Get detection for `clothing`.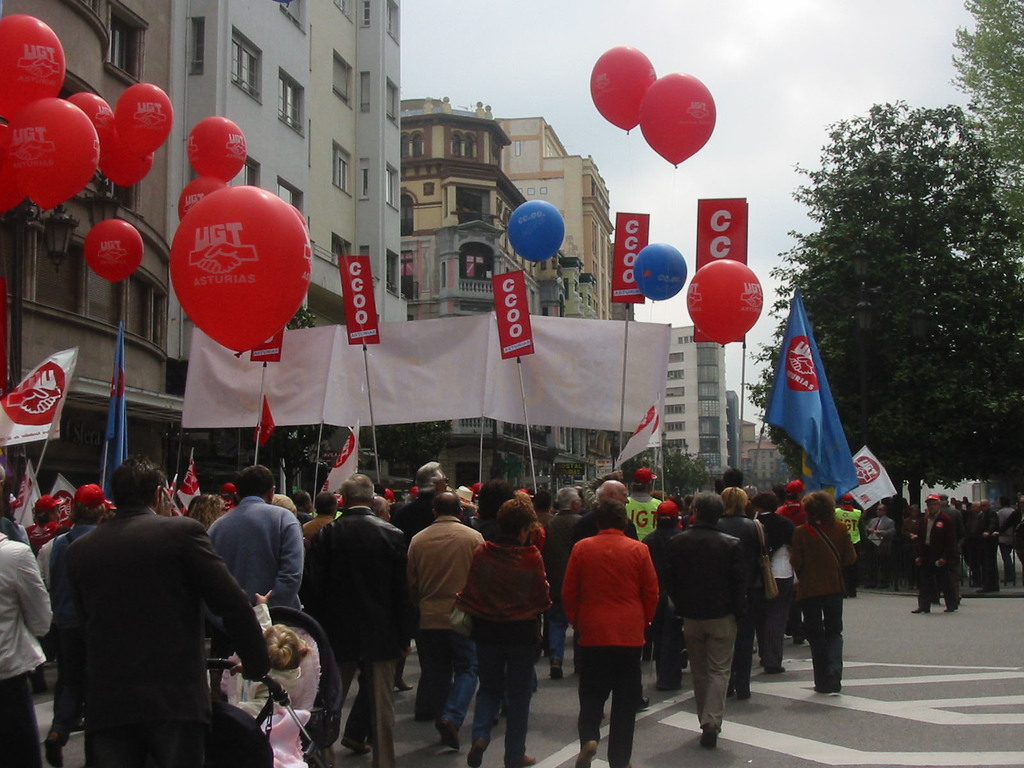
Detection: locate(408, 516, 484, 721).
